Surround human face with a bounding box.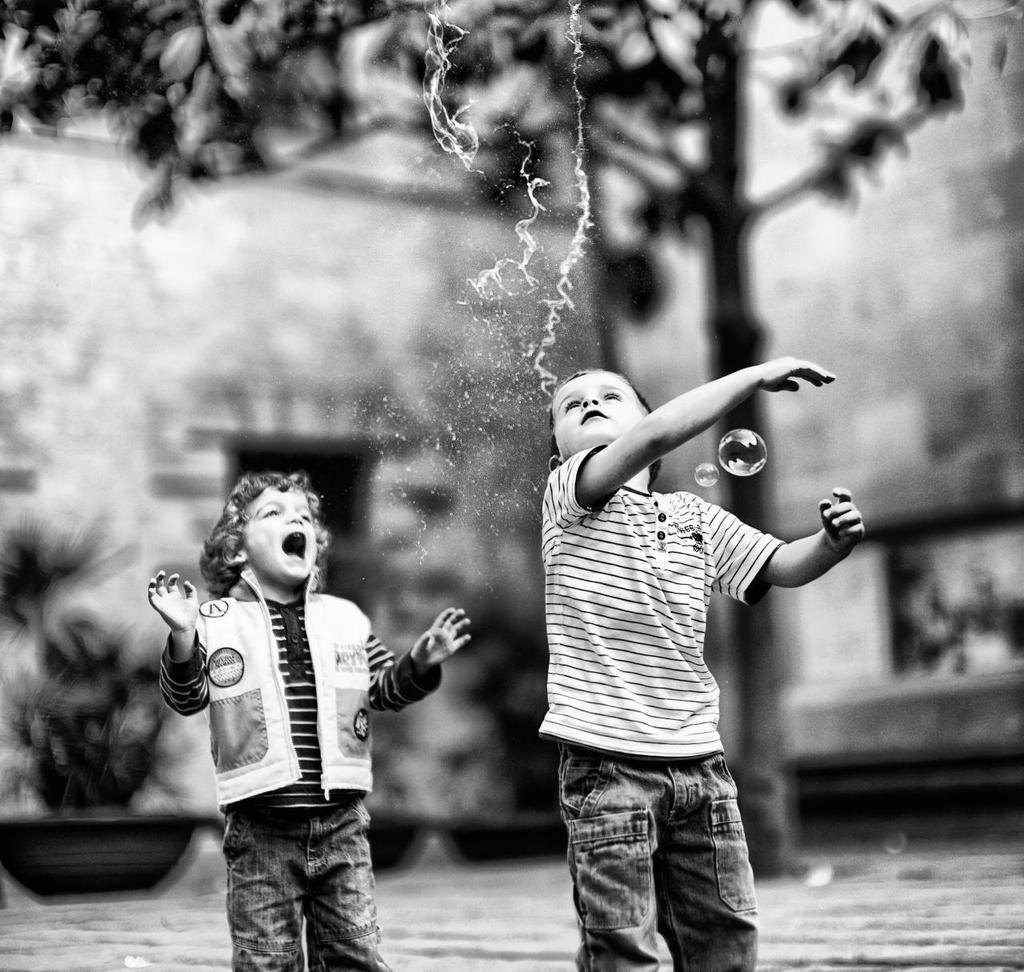
left=247, top=489, right=319, bottom=581.
